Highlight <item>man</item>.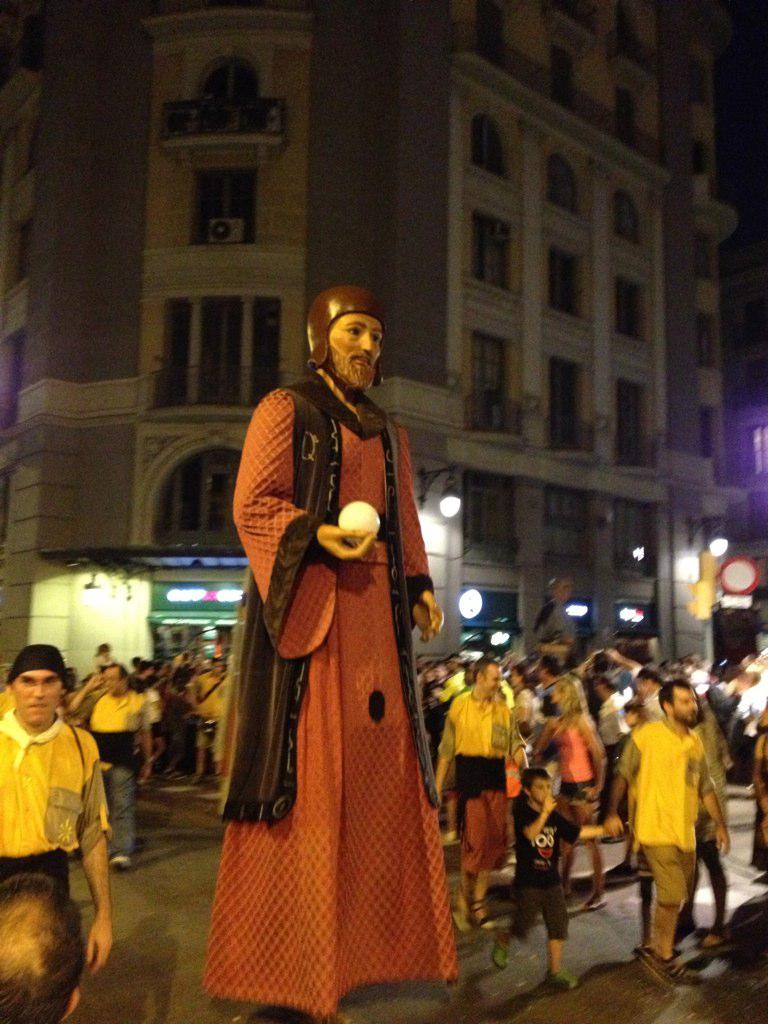
Highlighted region: (x1=0, y1=867, x2=90, y2=1023).
